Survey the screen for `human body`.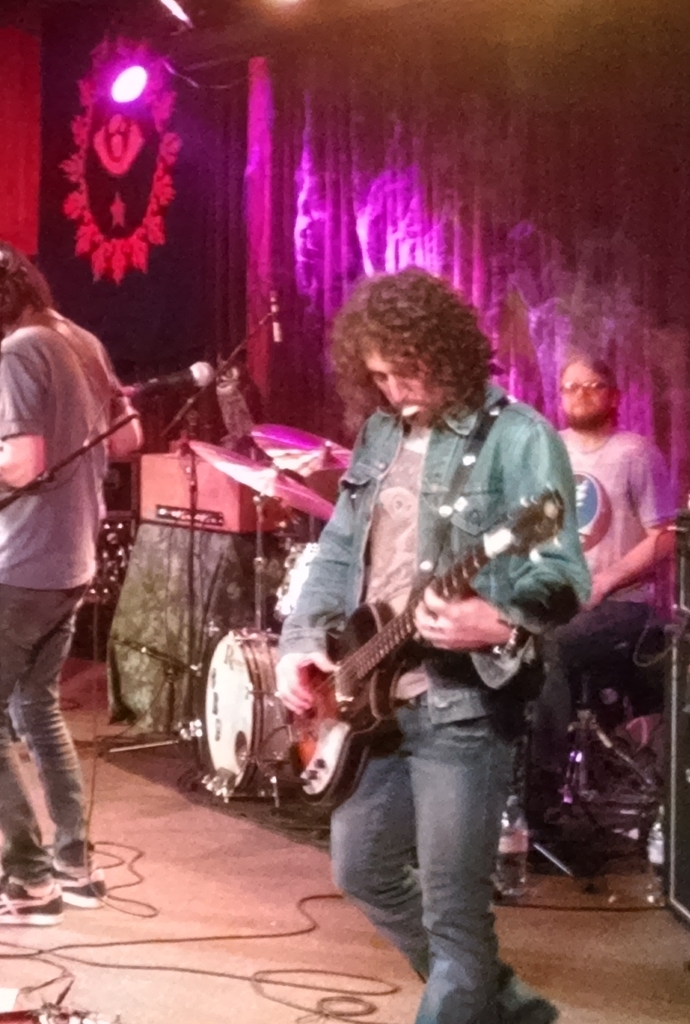
Survey found: 109,196,557,951.
